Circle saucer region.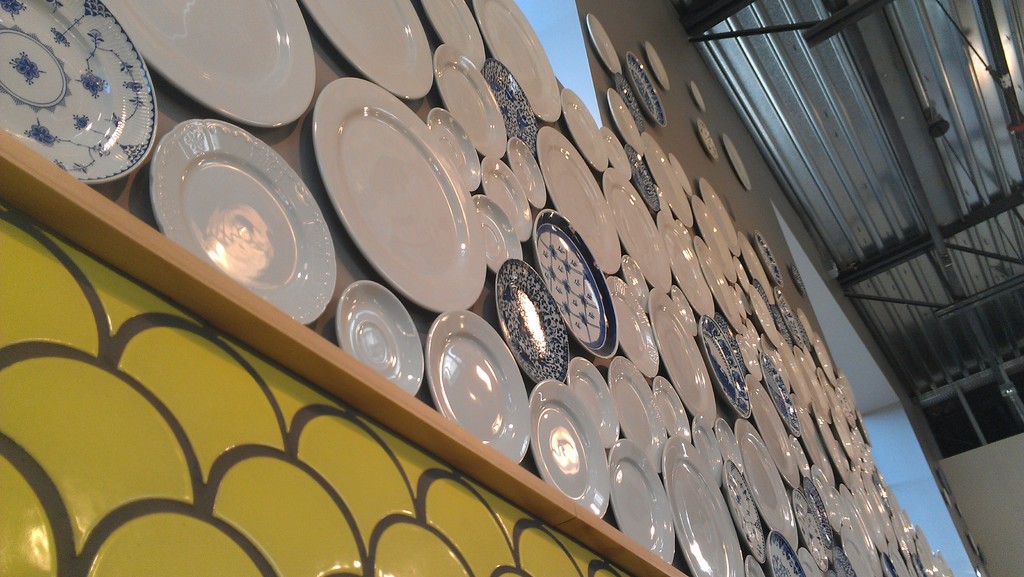
Region: box=[794, 312, 819, 345].
